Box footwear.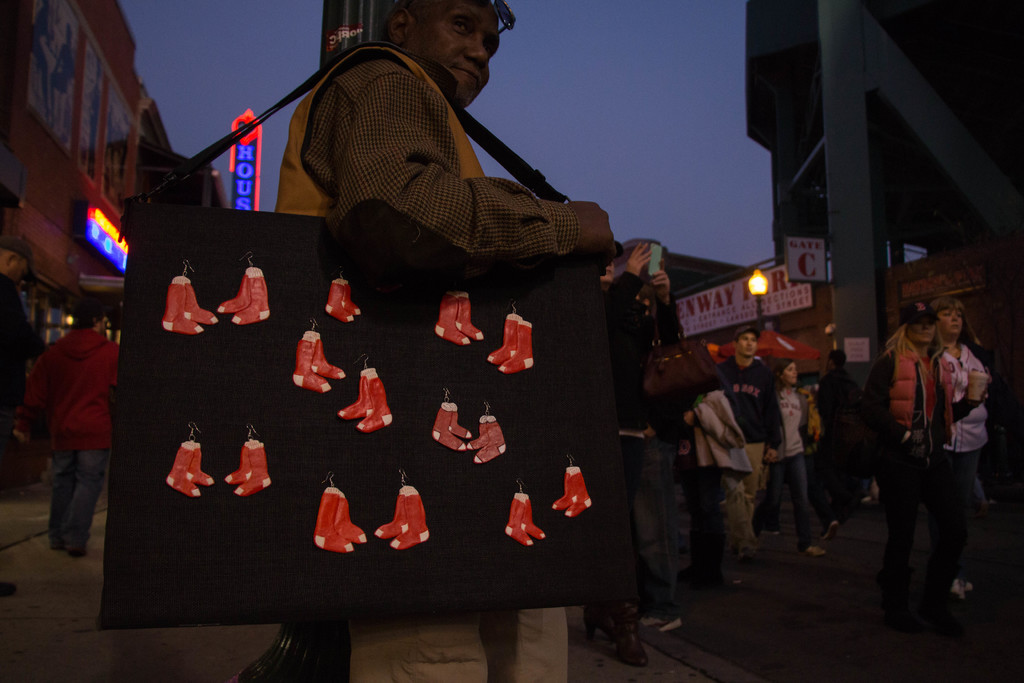
[764,531,780,539].
